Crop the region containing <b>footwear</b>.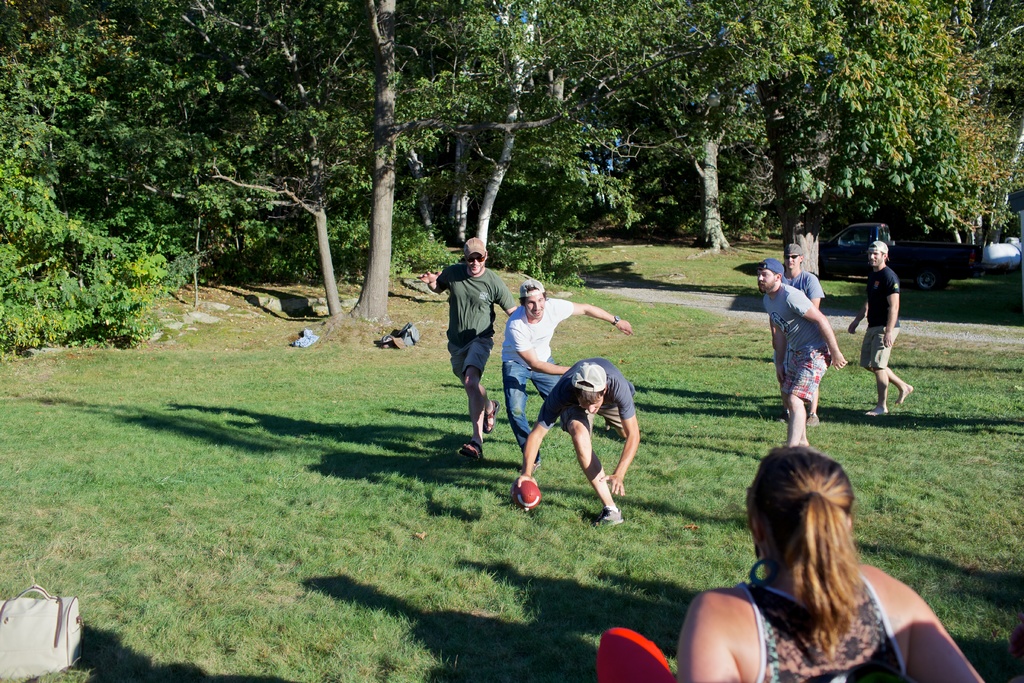
Crop region: 481:400:506:436.
